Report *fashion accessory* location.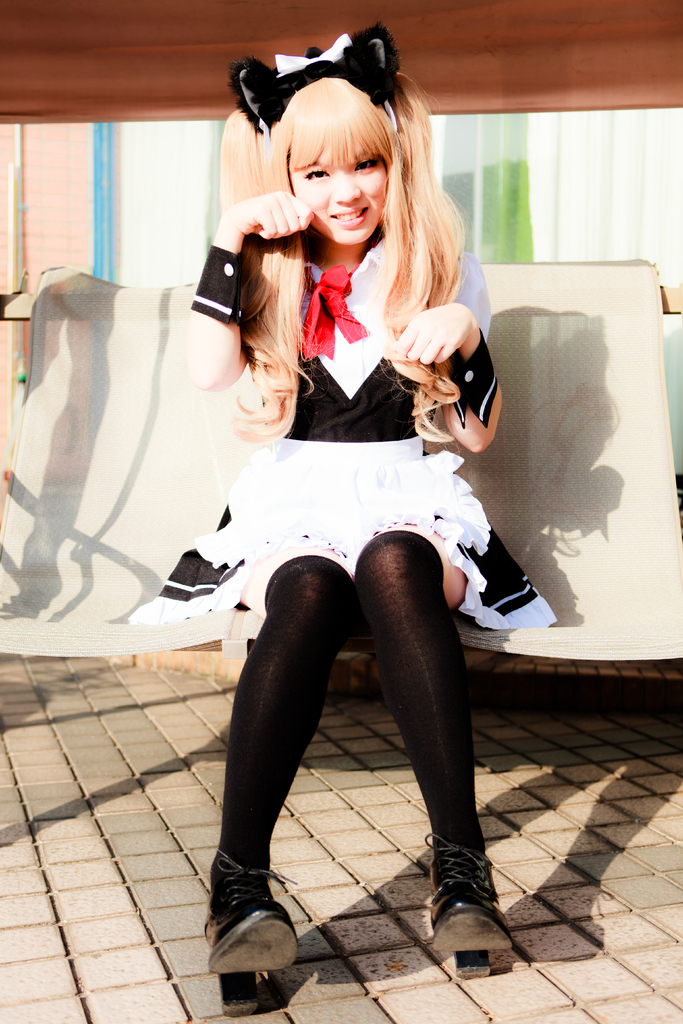
Report: (299, 260, 372, 356).
